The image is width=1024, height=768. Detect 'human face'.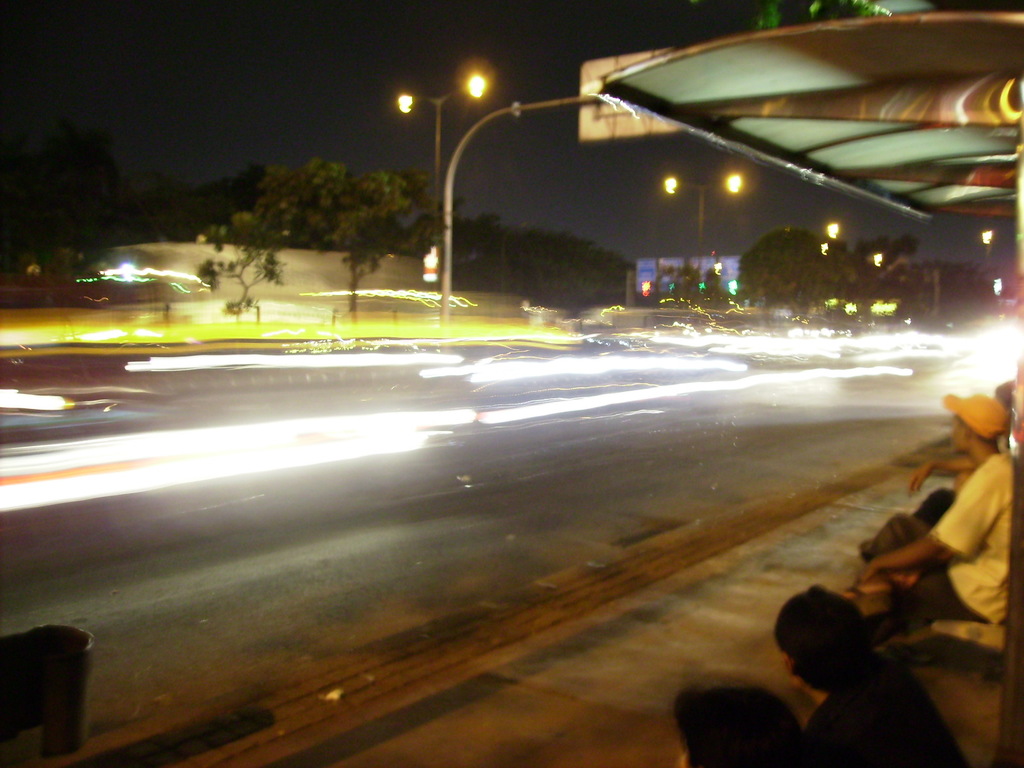
Detection: 949 417 966 454.
